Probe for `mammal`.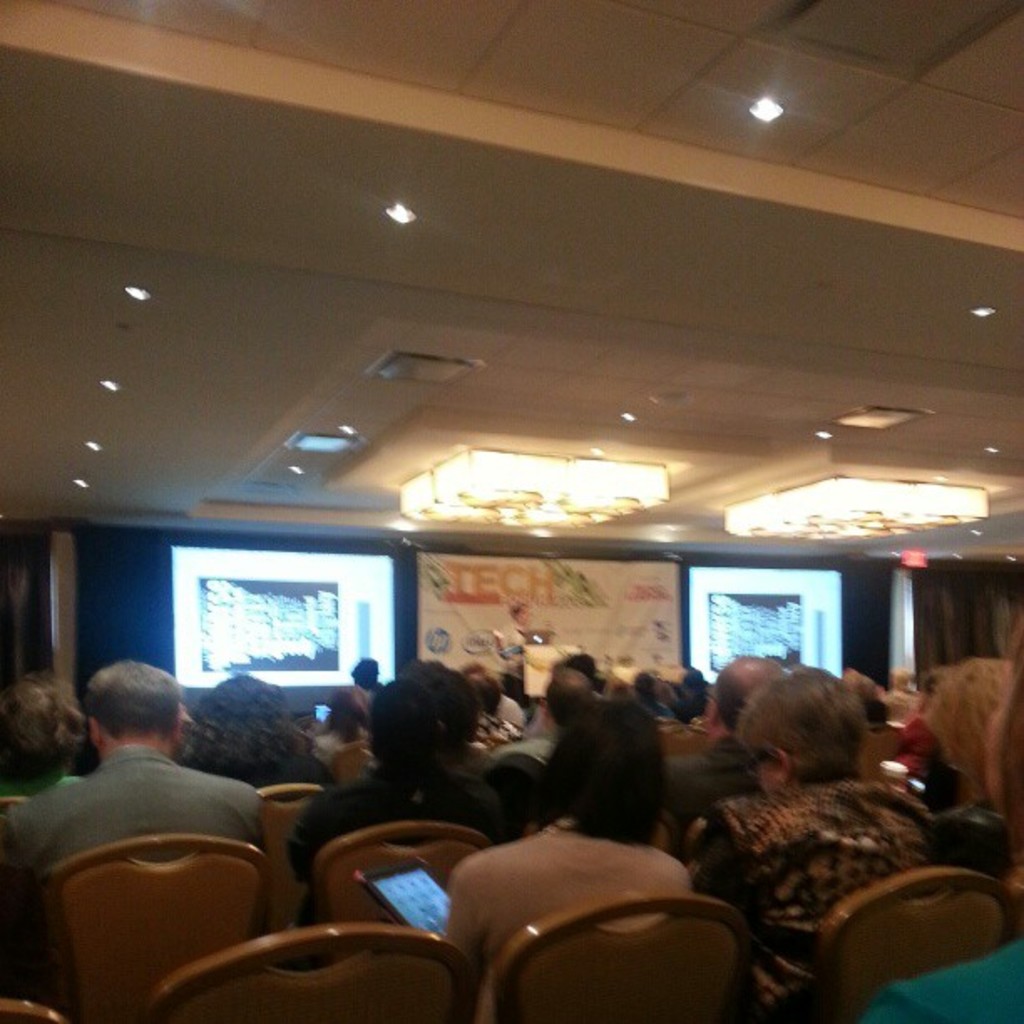
Probe result: [502, 671, 525, 706].
